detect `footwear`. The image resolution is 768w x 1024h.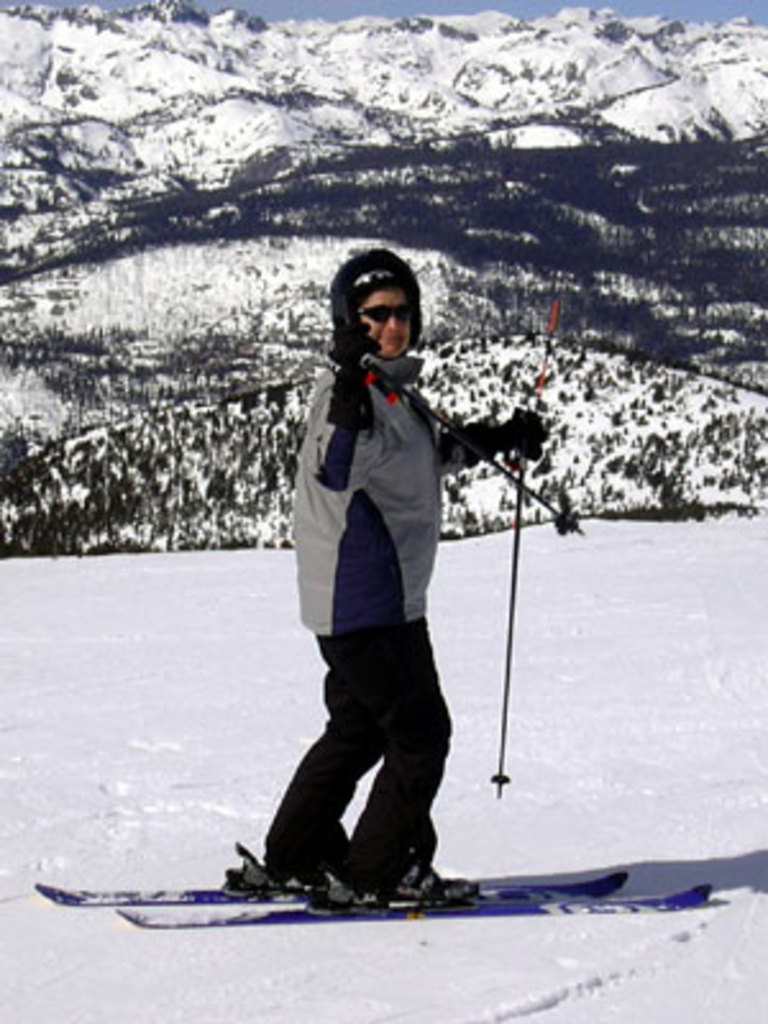
pyautogui.locateOnScreen(333, 855, 489, 906).
